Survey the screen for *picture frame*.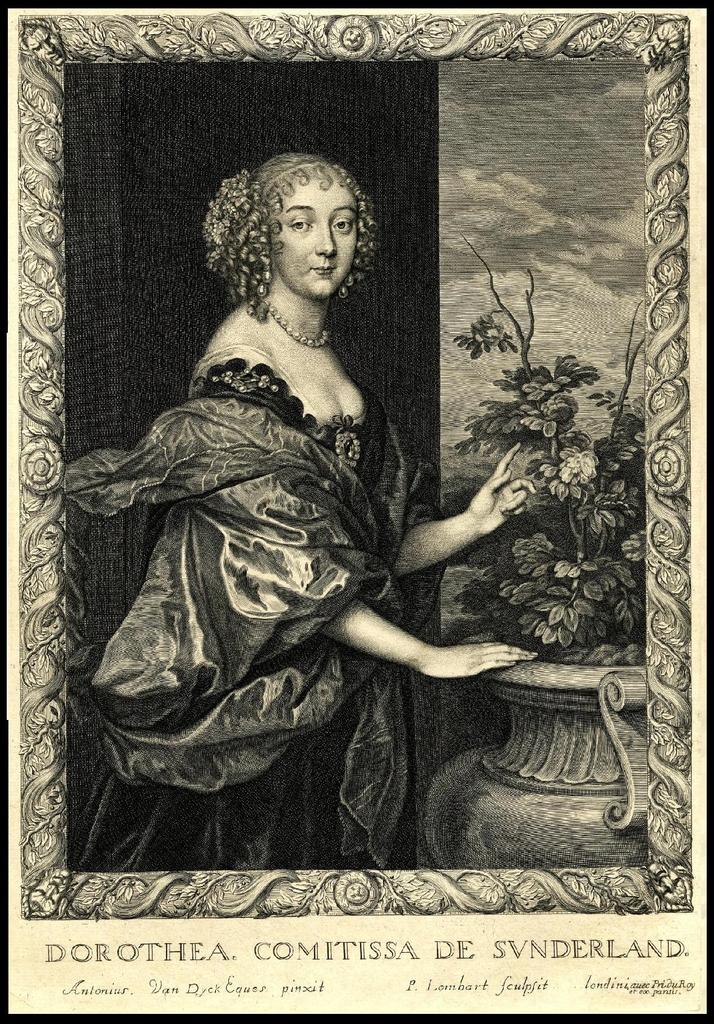
Survey found: x1=20 y1=15 x2=692 y2=923.
